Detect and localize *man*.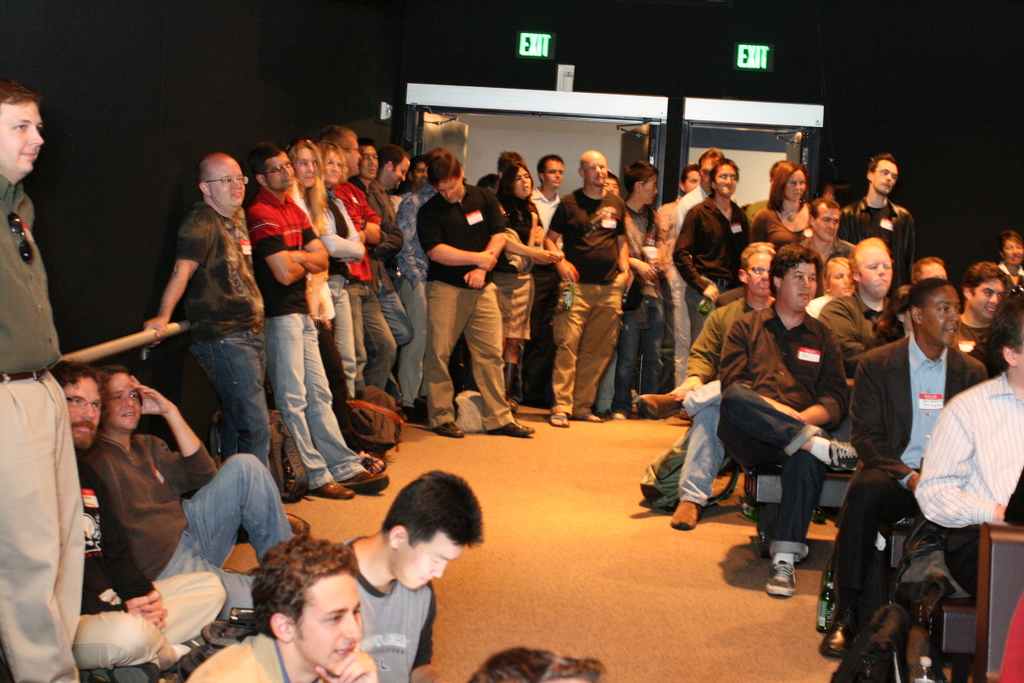
Localized at rect(668, 156, 755, 349).
